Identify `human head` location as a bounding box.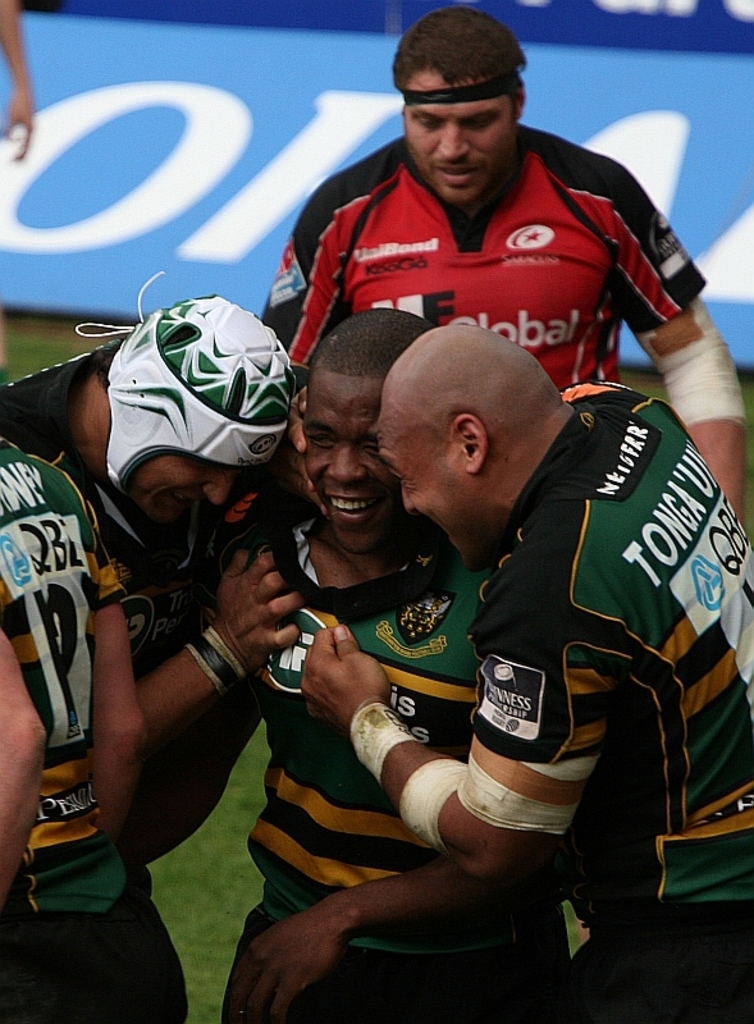
(87,294,284,527).
